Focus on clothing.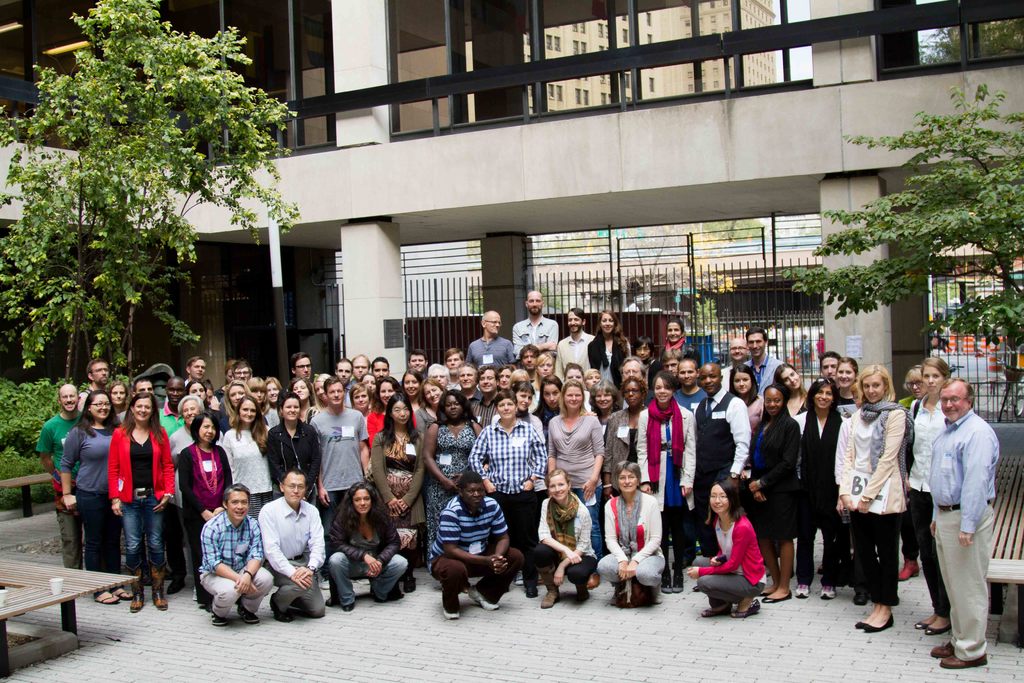
Focused at 721 365 732 390.
